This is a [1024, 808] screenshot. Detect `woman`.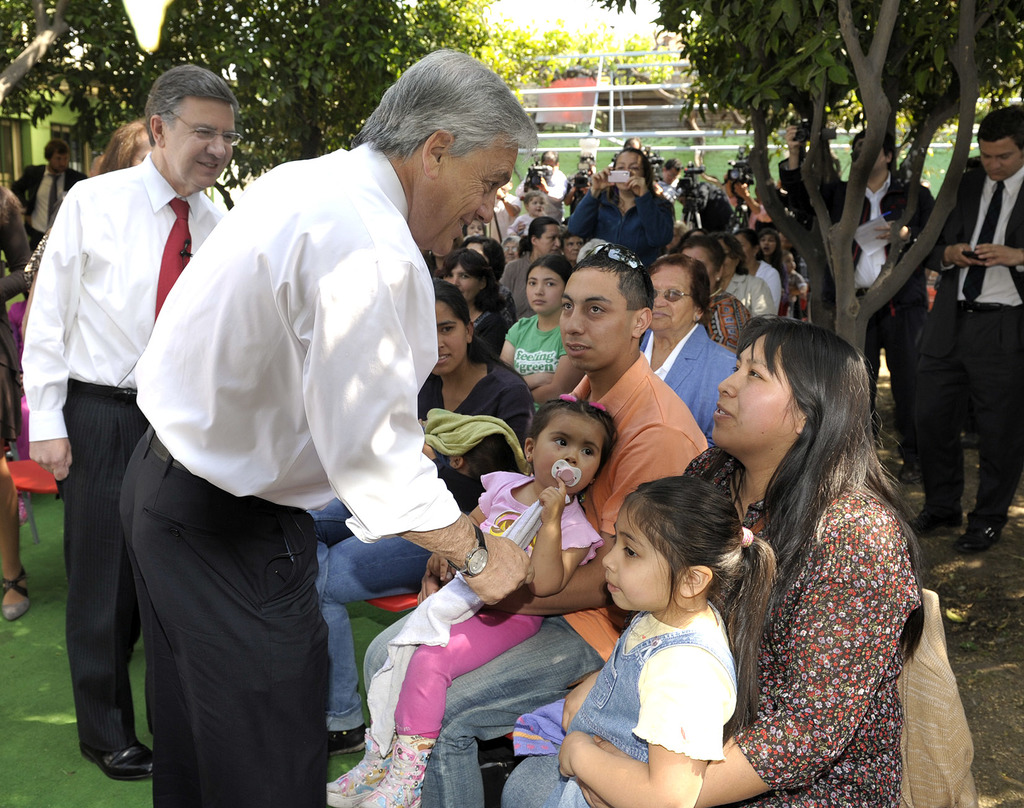
locate(0, 165, 36, 626).
